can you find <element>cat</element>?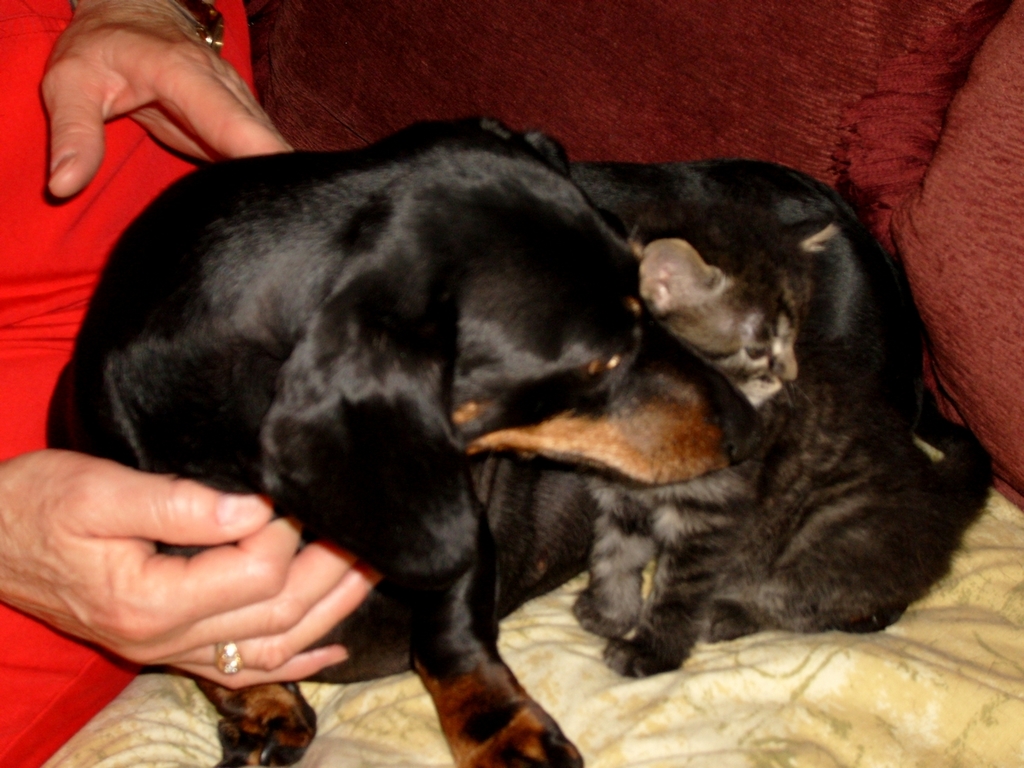
Yes, bounding box: (left=566, top=217, right=992, bottom=682).
